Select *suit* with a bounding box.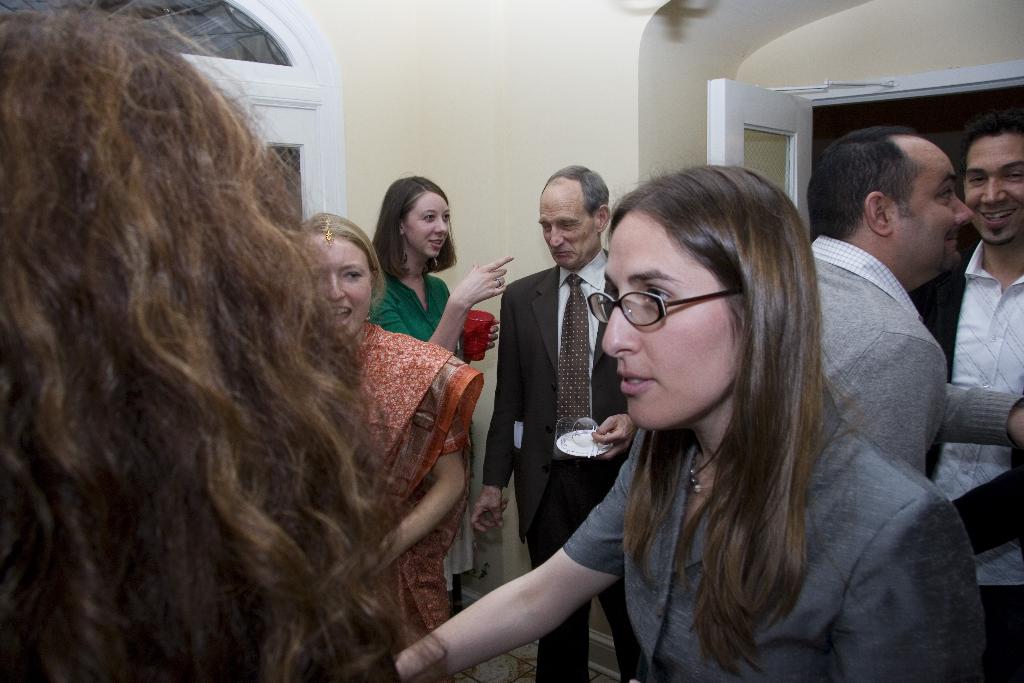
[x1=909, y1=236, x2=1023, y2=682].
